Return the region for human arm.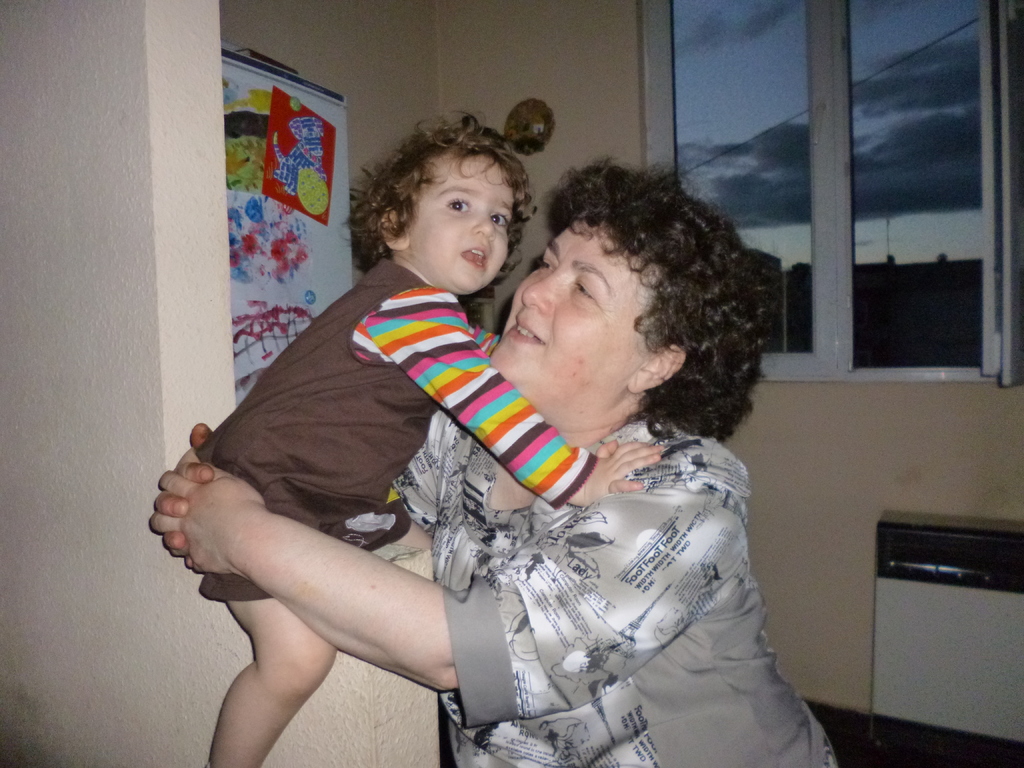
l=144, t=476, r=755, b=702.
